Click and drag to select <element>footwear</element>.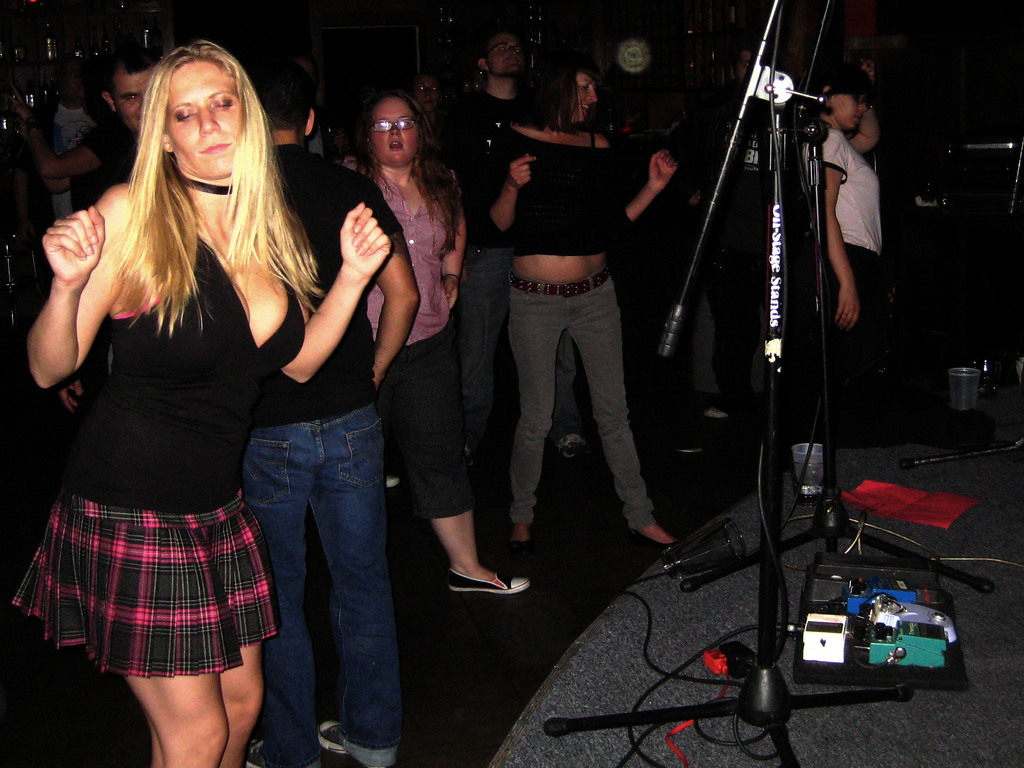
Selection: detection(678, 418, 732, 459).
